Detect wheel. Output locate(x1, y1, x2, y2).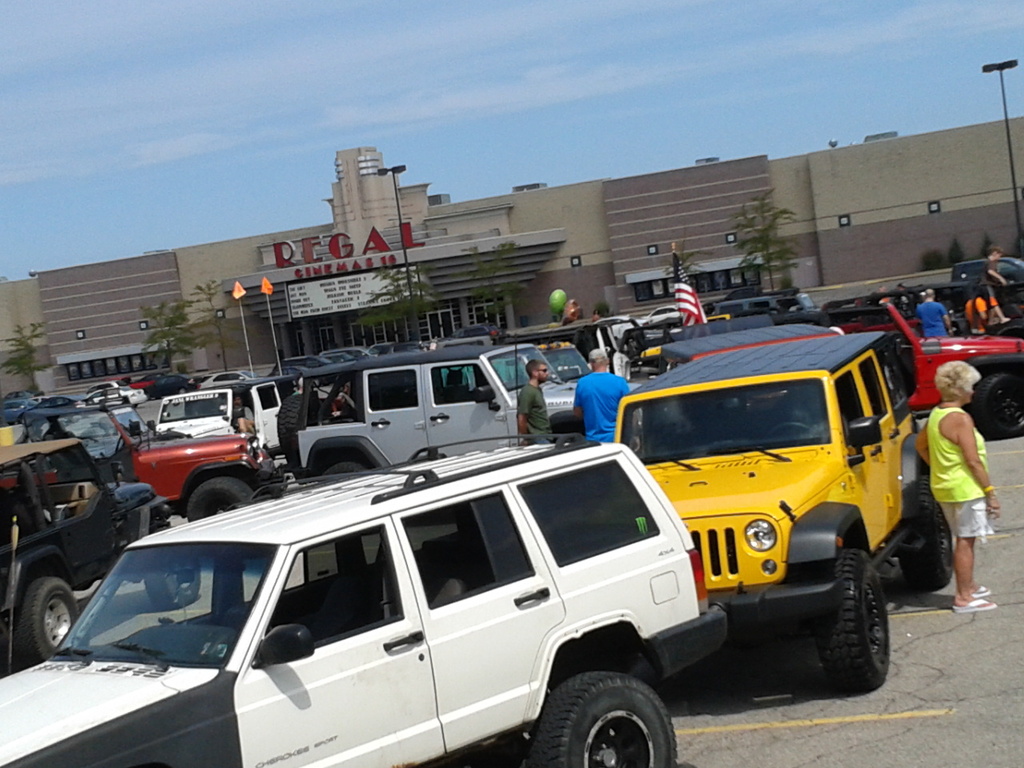
locate(320, 462, 362, 474).
